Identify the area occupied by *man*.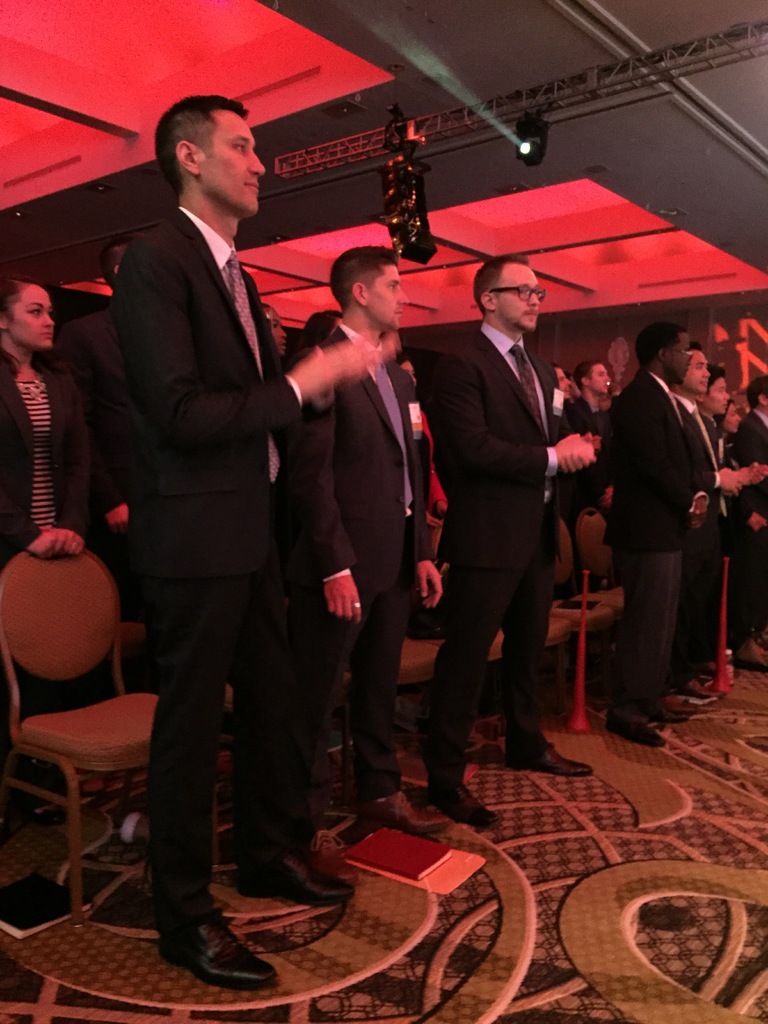
Area: bbox=(288, 248, 465, 844).
